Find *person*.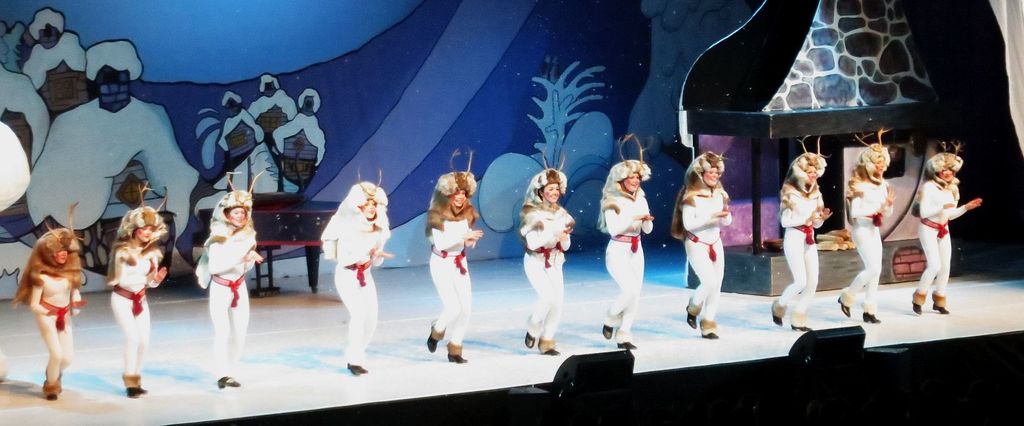
[left=521, top=143, right=575, bottom=355].
